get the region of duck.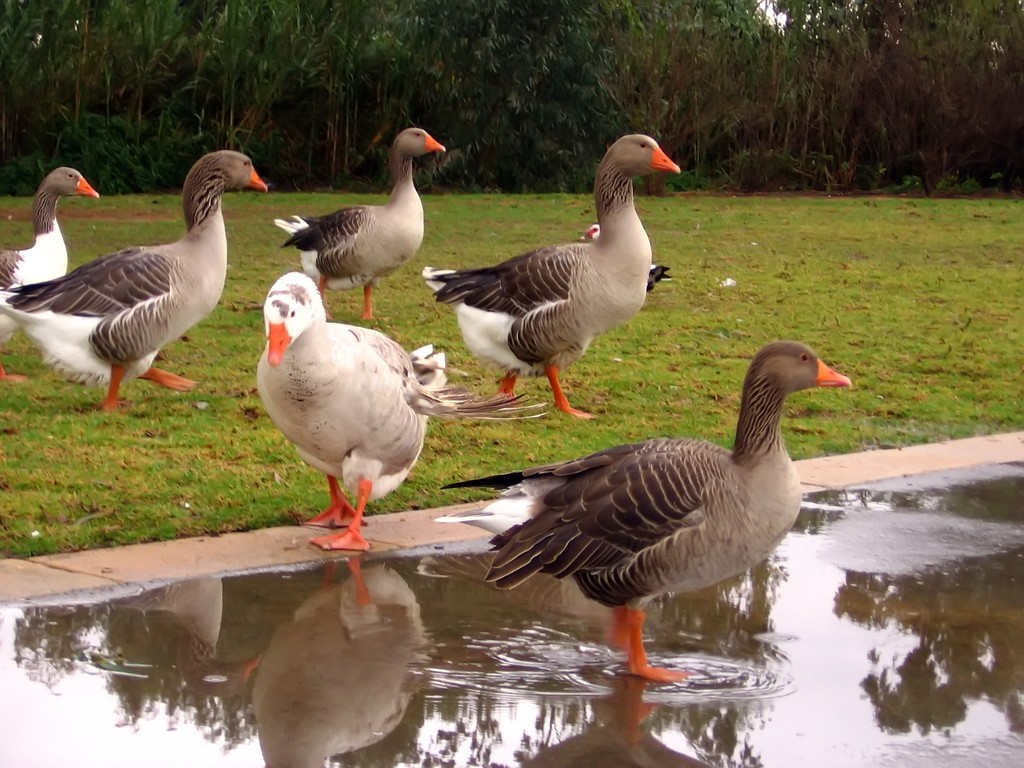
[0,163,104,289].
